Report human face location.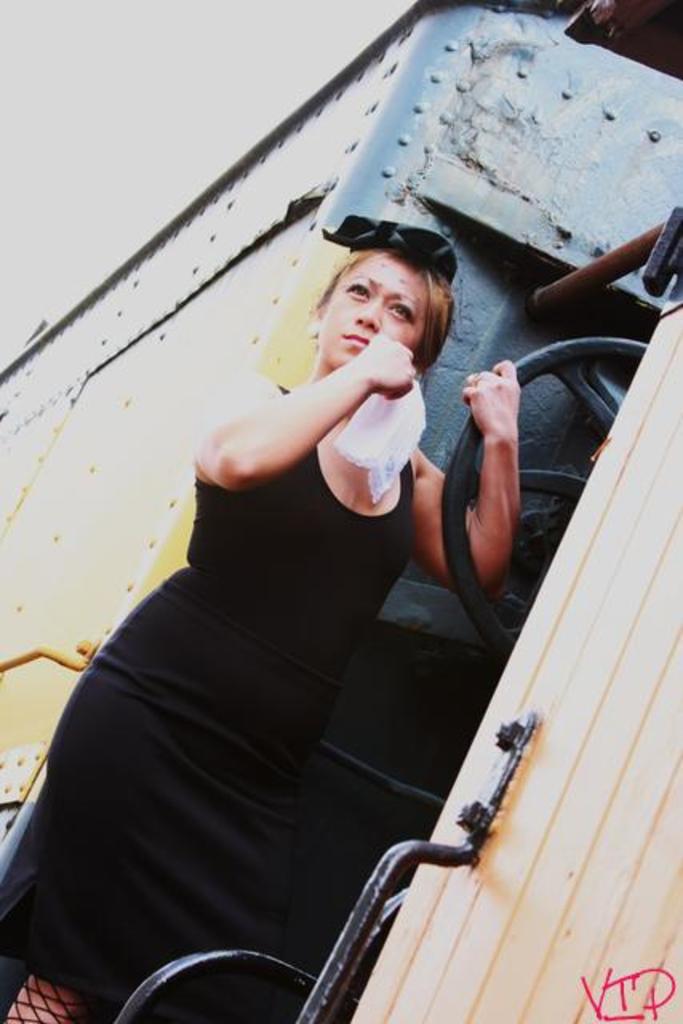
Report: (x1=315, y1=270, x2=427, y2=368).
